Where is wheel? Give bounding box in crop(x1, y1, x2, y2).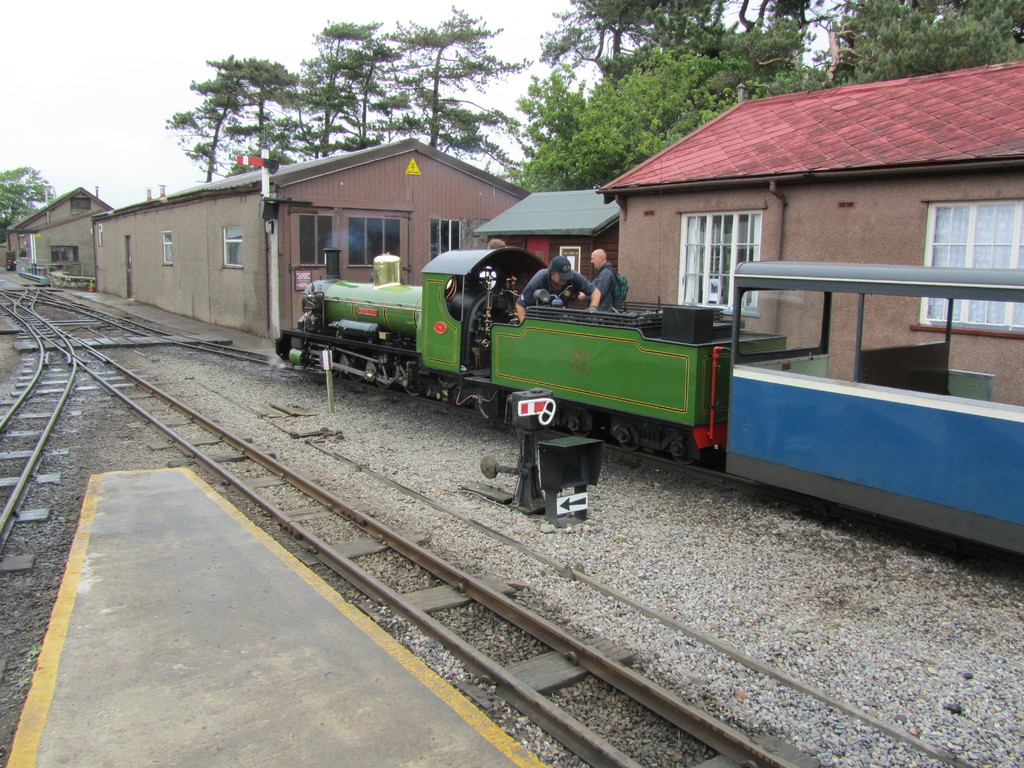
crop(562, 399, 596, 439).
